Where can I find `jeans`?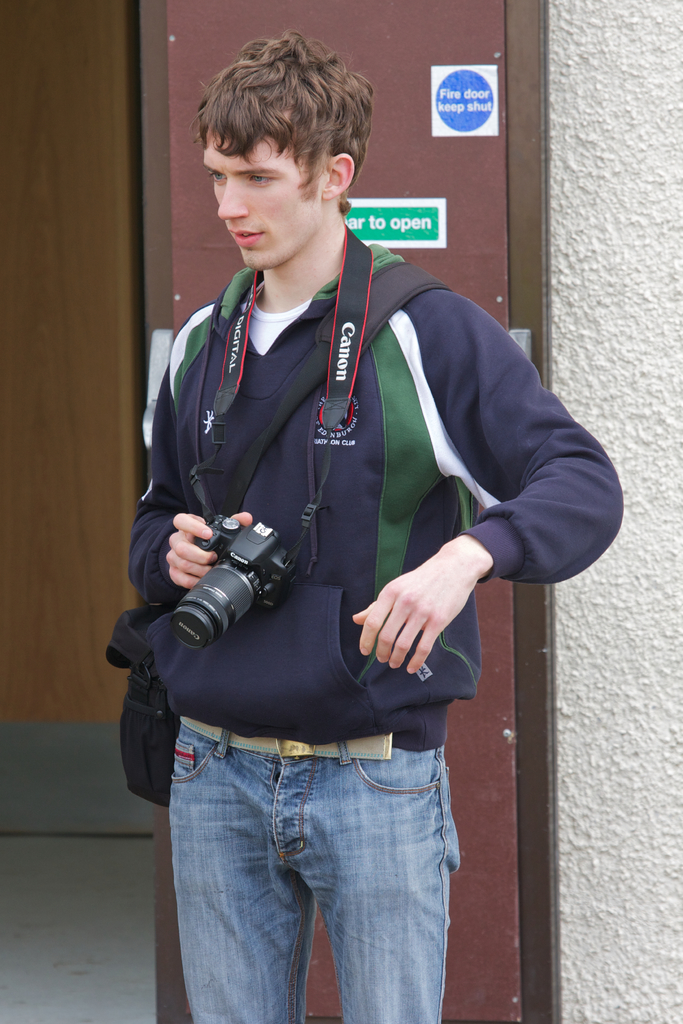
You can find it at (x1=141, y1=724, x2=472, y2=1020).
